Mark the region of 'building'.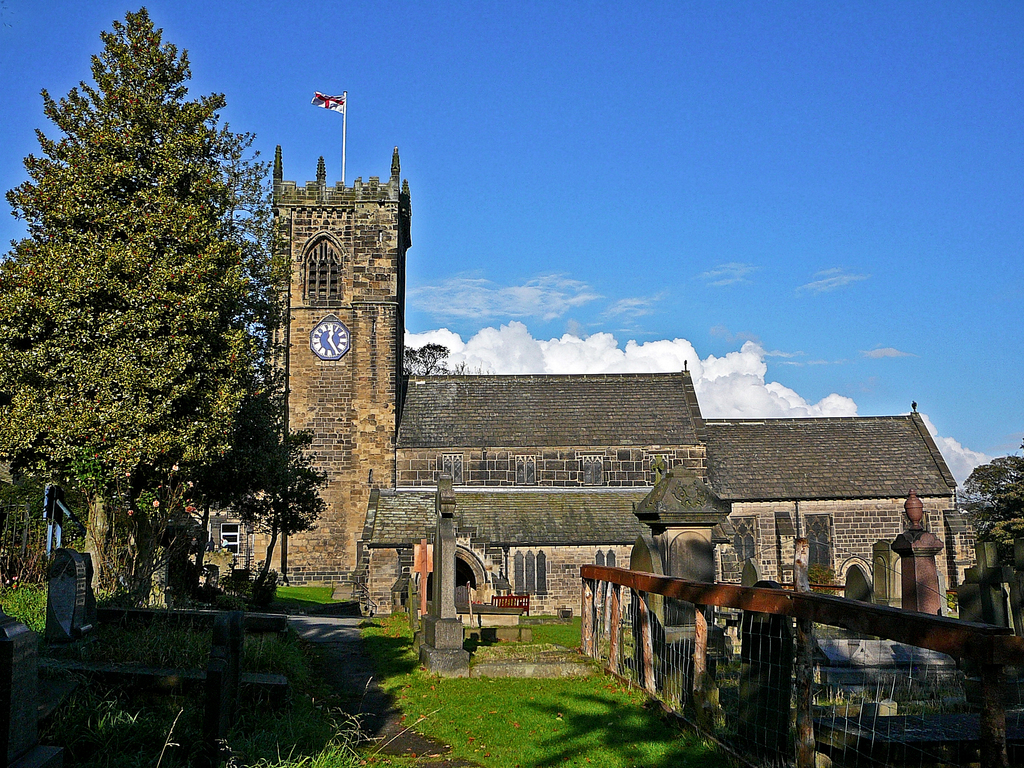
Region: [239,87,991,621].
